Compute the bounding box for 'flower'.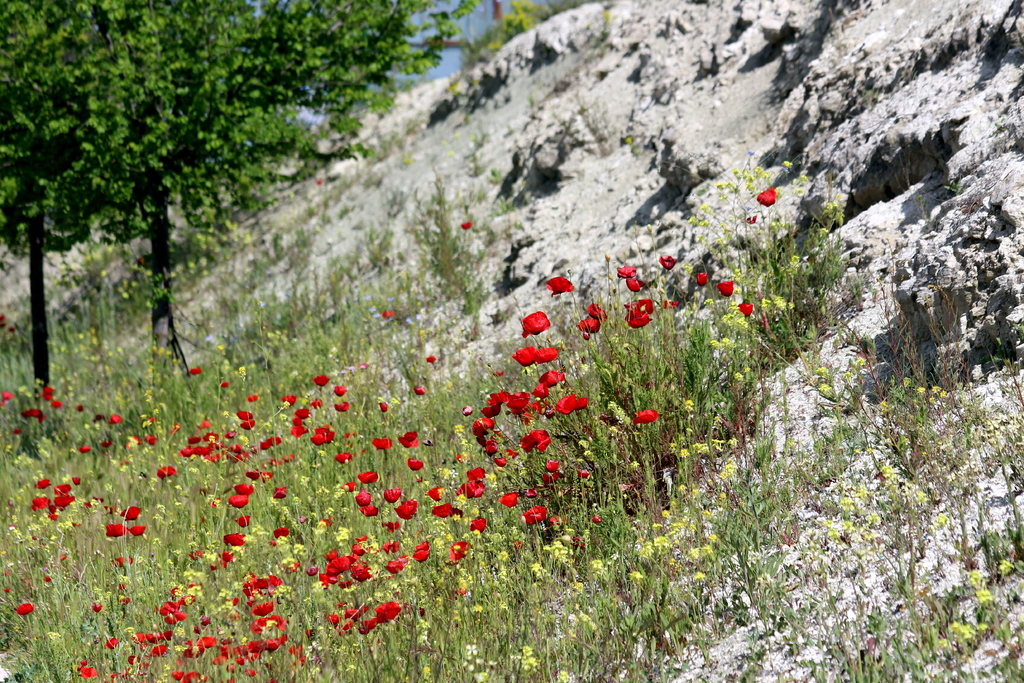
(43,385,54,394).
